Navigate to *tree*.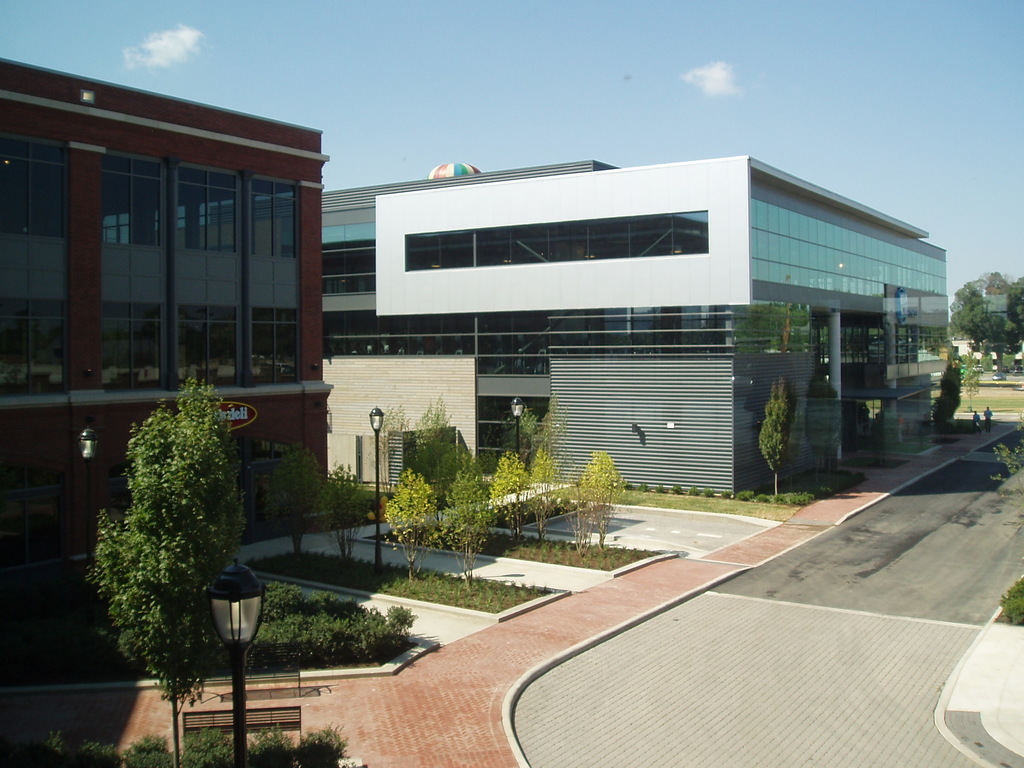
Navigation target: x1=321, y1=460, x2=371, y2=566.
